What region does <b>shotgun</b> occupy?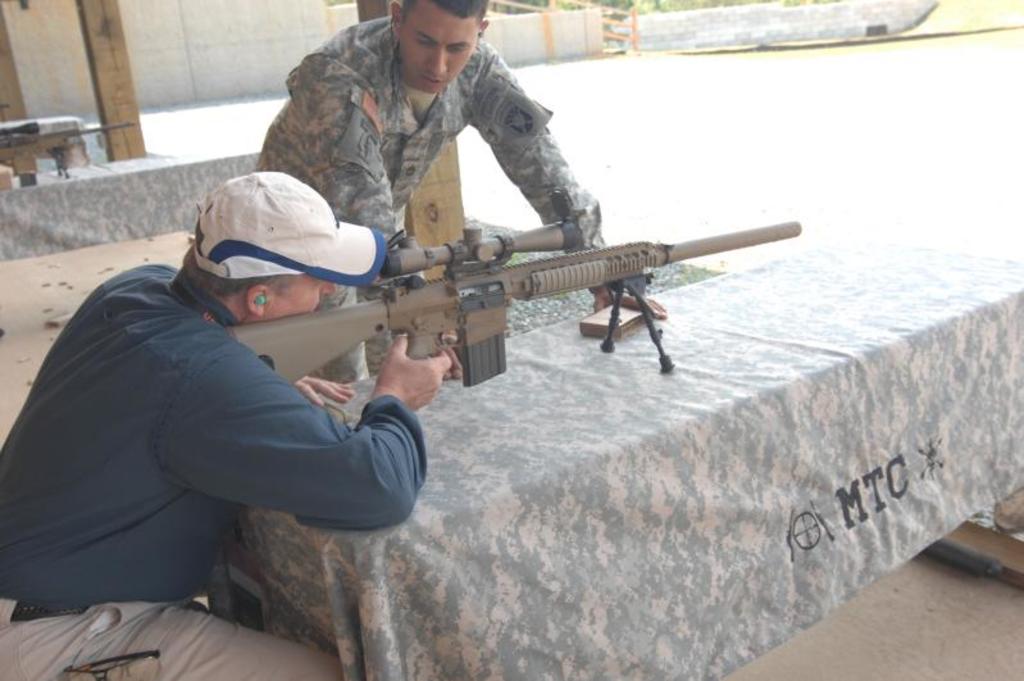
(218, 222, 802, 389).
